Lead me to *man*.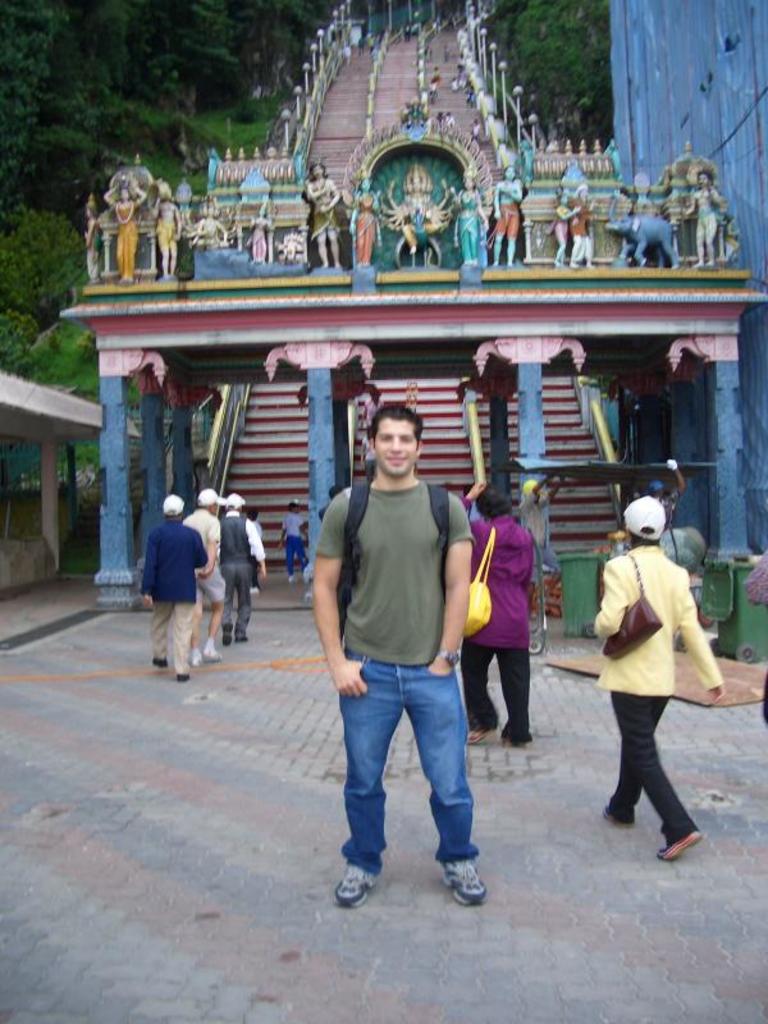
Lead to (x1=311, y1=393, x2=502, y2=897).
